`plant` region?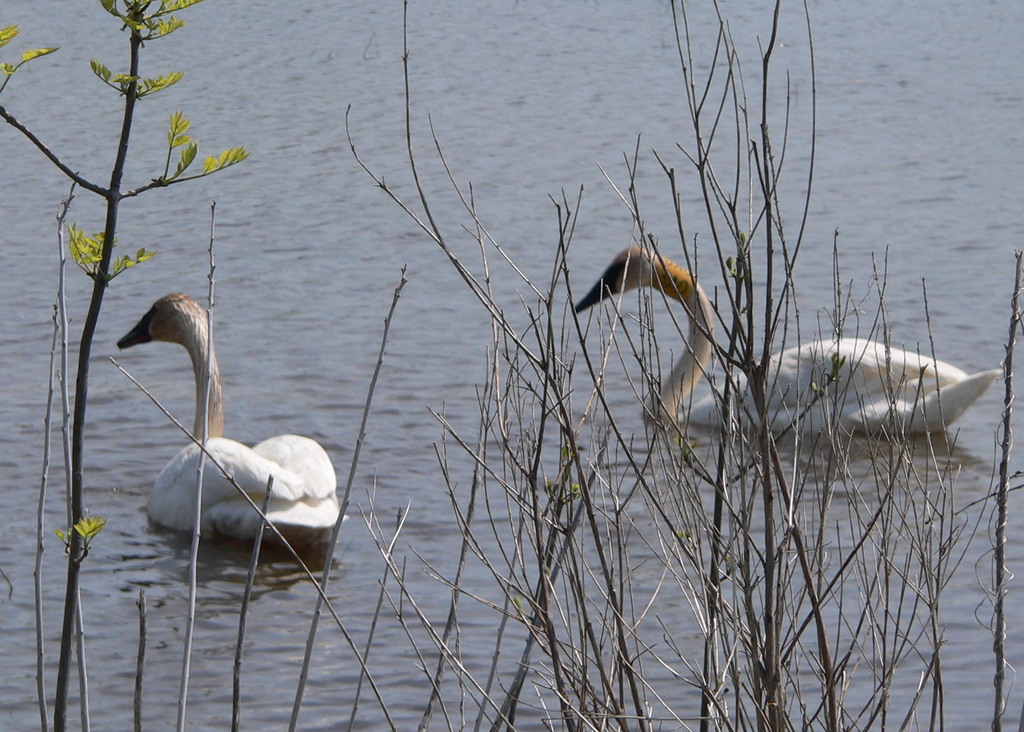
x1=0, y1=0, x2=251, y2=731
